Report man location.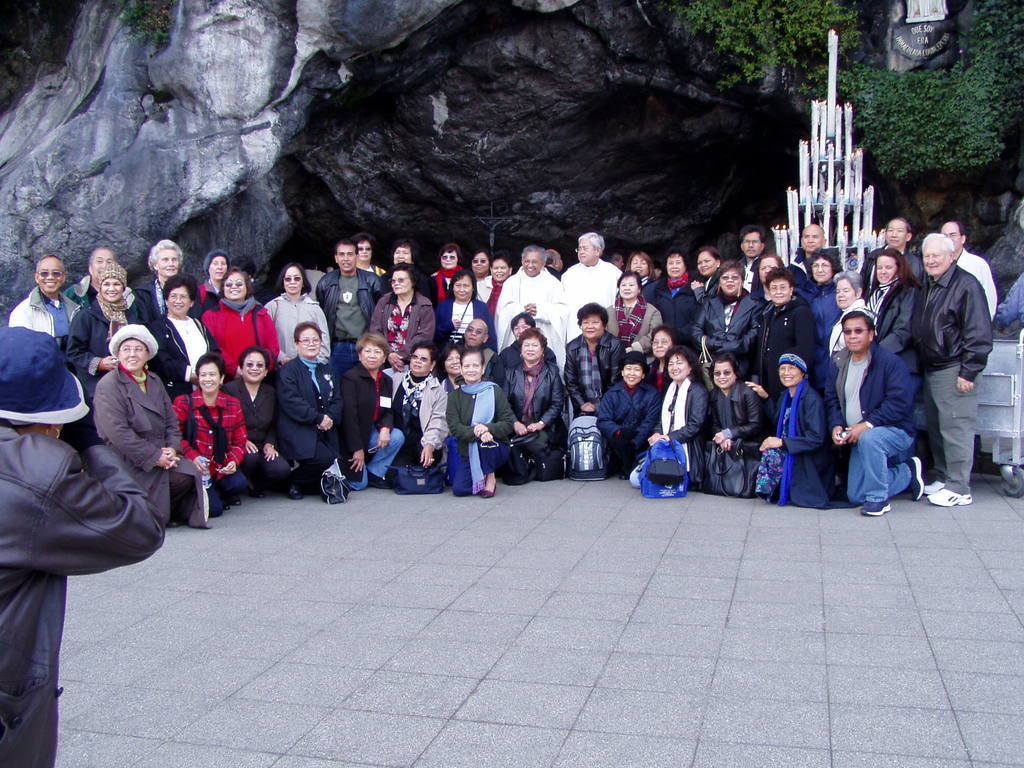
Report: x1=313, y1=241, x2=387, y2=365.
